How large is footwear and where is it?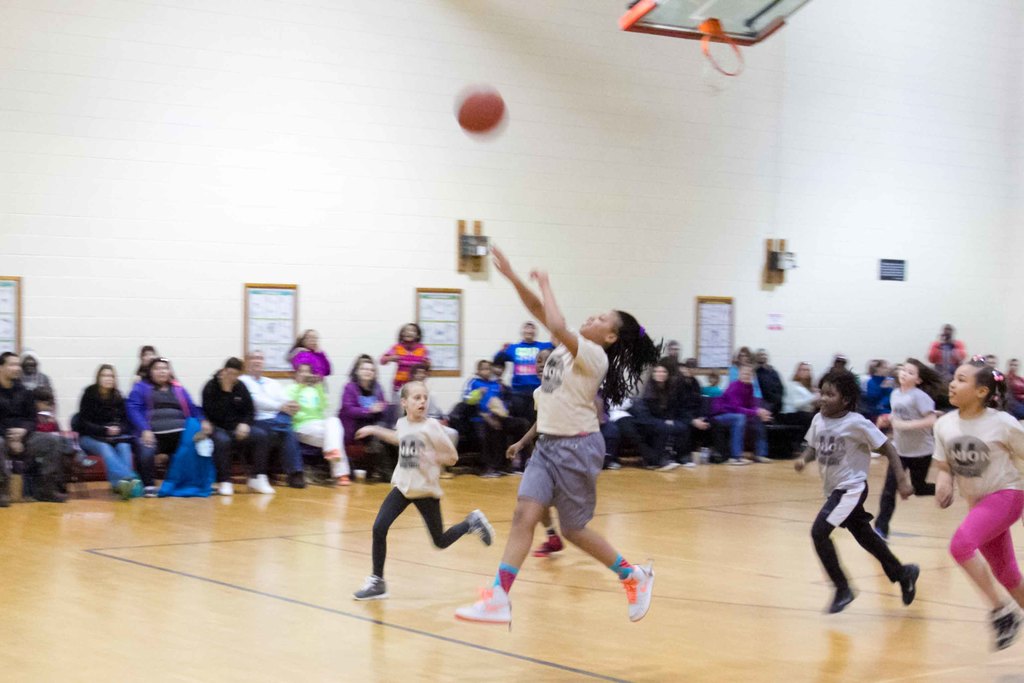
Bounding box: [x1=752, y1=451, x2=774, y2=465].
